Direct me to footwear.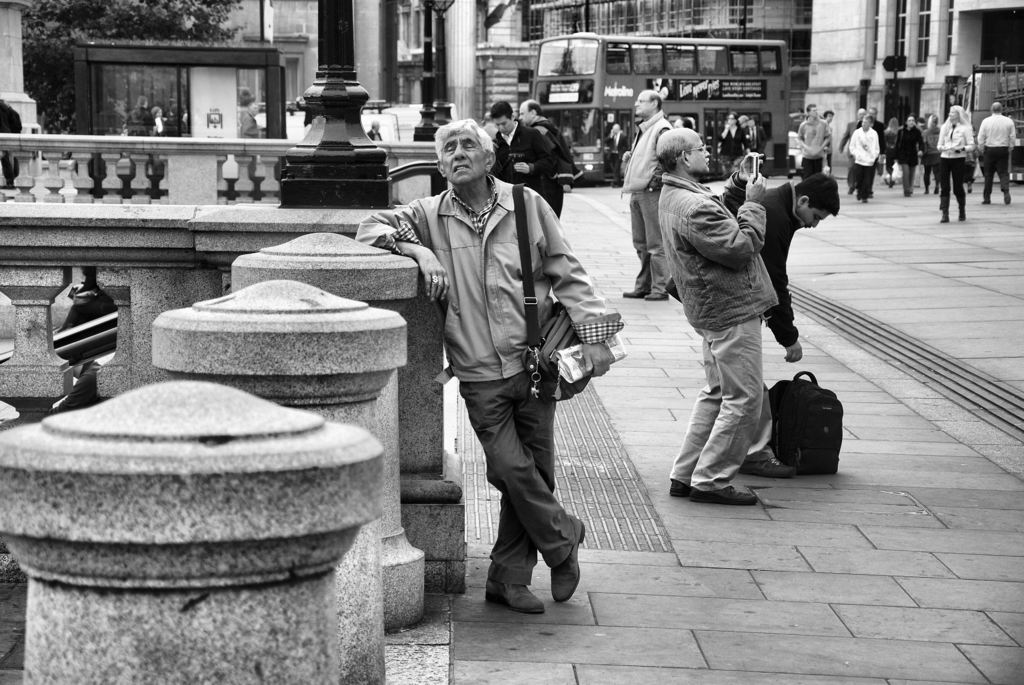
Direction: {"x1": 886, "y1": 178, "x2": 896, "y2": 185}.
